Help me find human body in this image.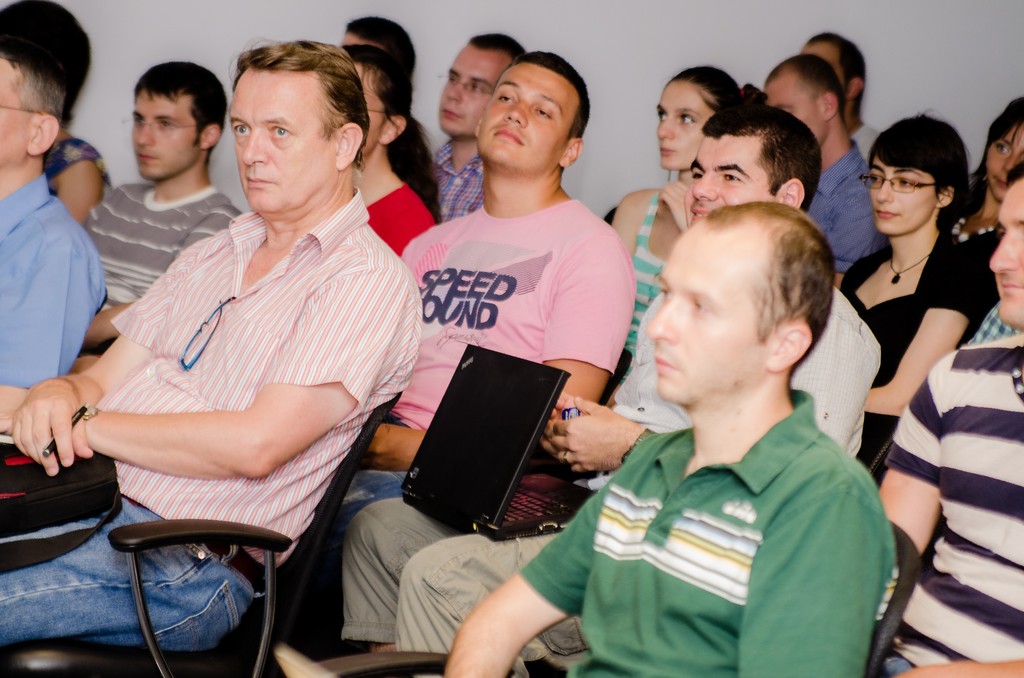
Found it: bbox=[446, 399, 888, 677].
